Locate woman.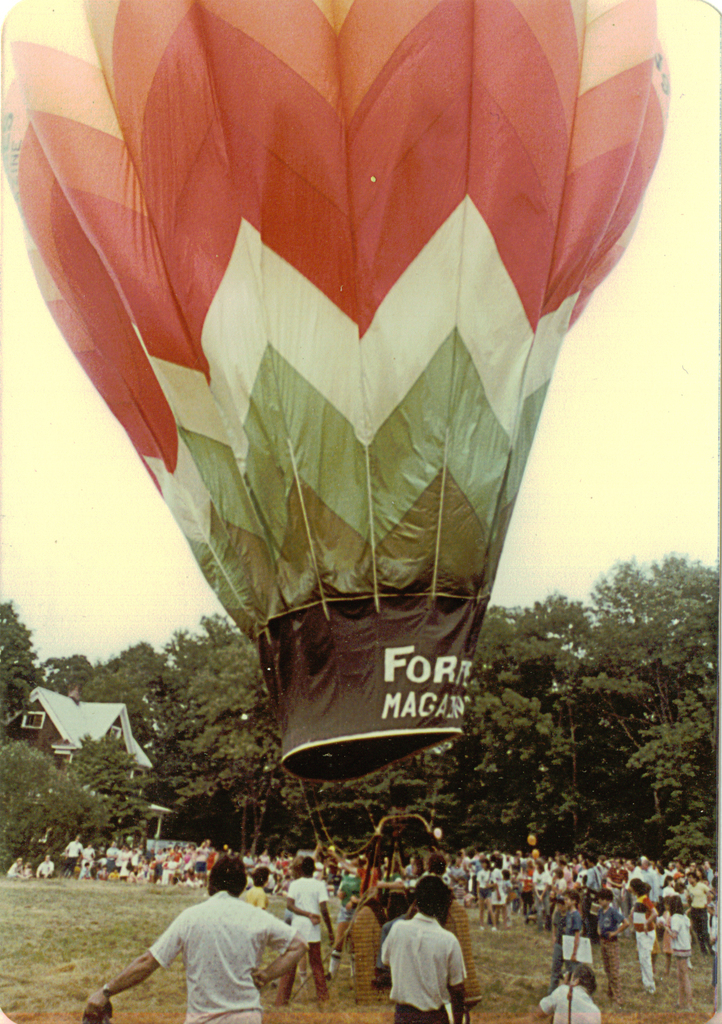
Bounding box: 474 866 502 929.
